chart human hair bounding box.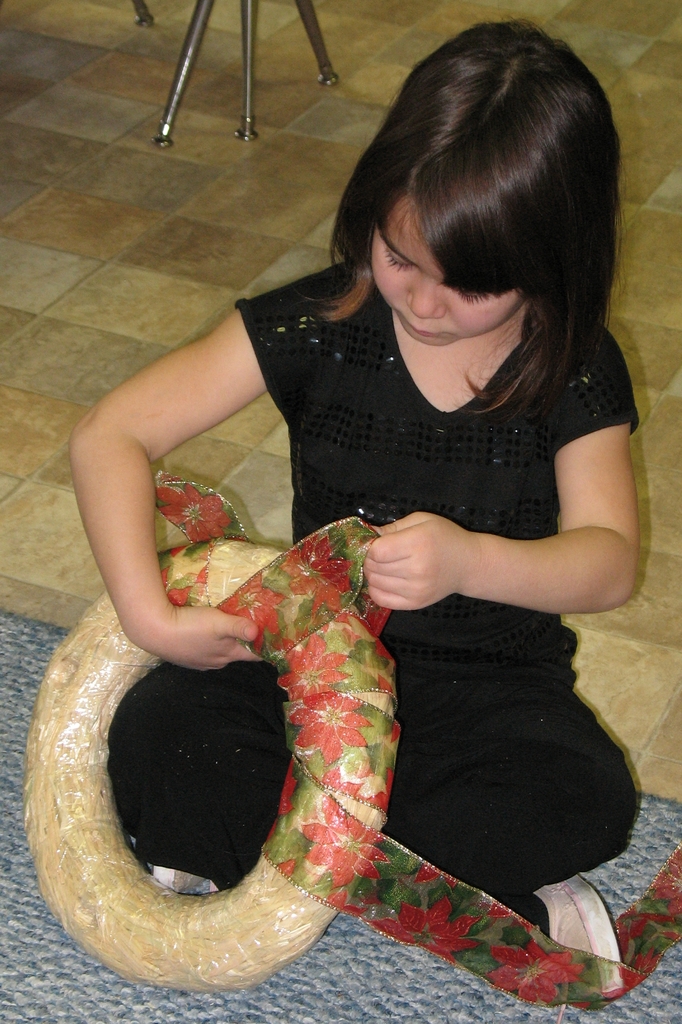
Charted: region(313, 19, 628, 431).
